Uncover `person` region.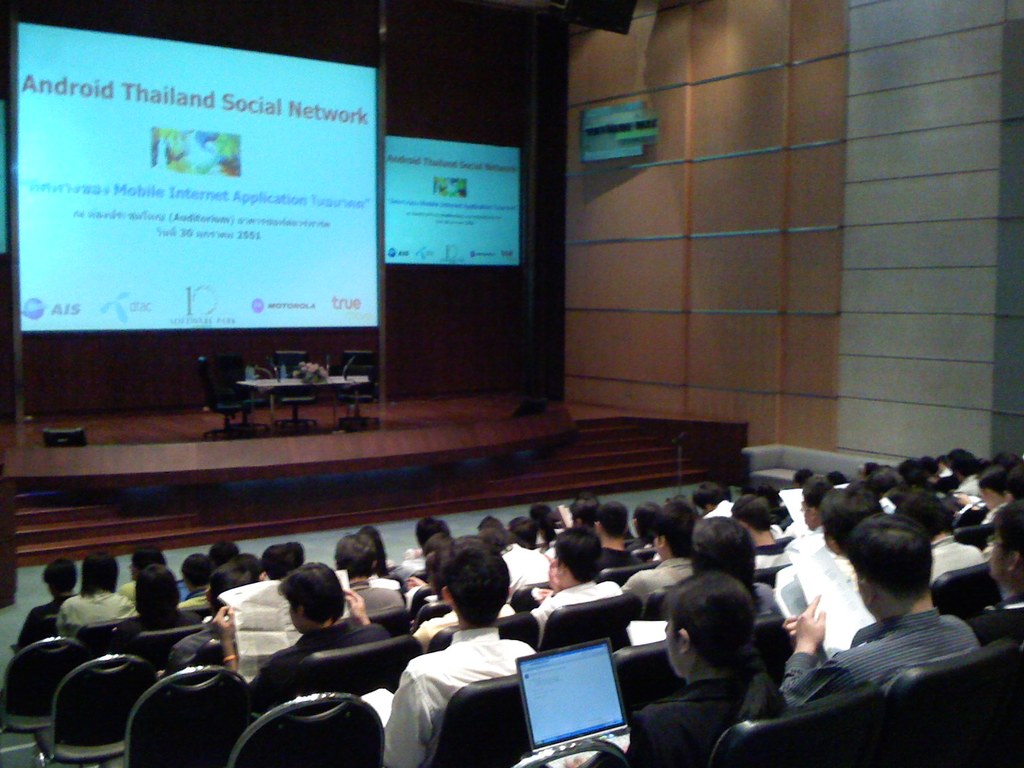
Uncovered: Rect(382, 549, 540, 767).
